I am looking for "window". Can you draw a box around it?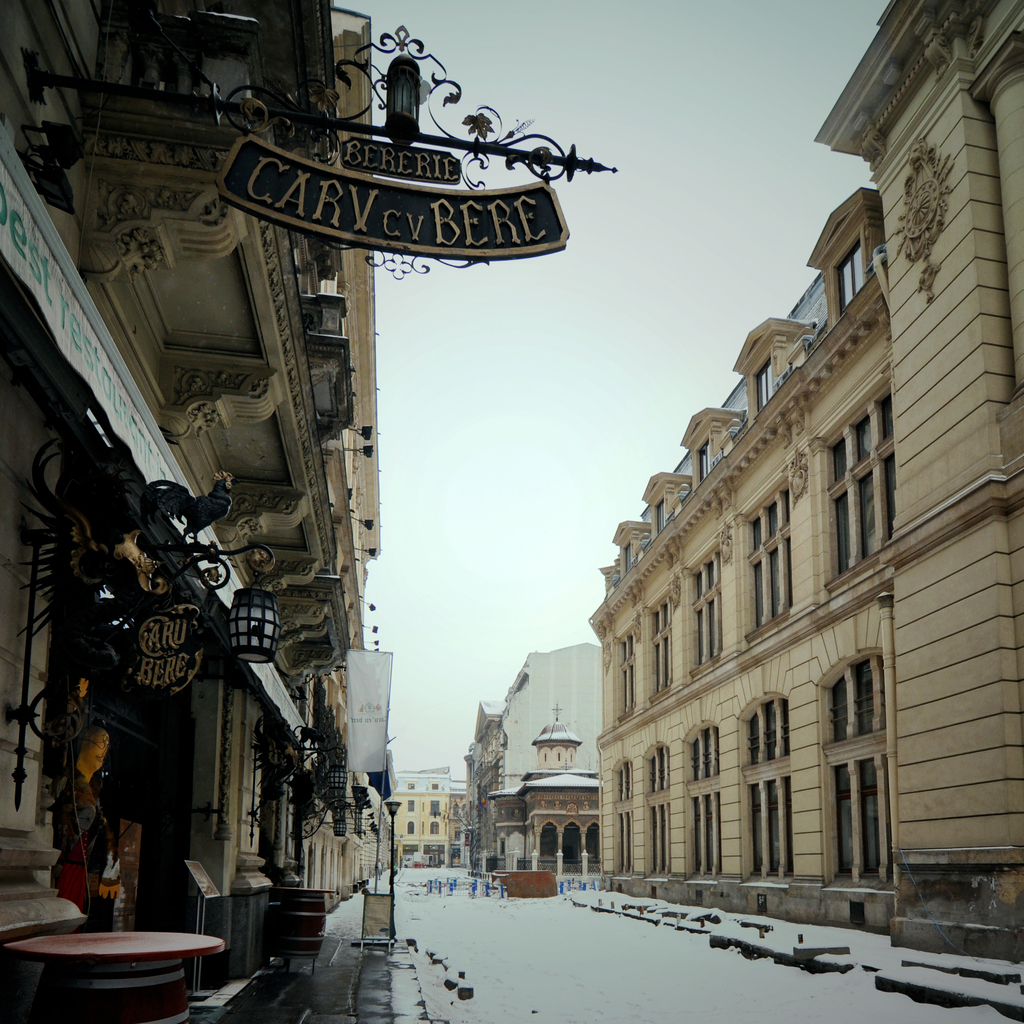
Sure, the bounding box is 432, 822, 436, 834.
